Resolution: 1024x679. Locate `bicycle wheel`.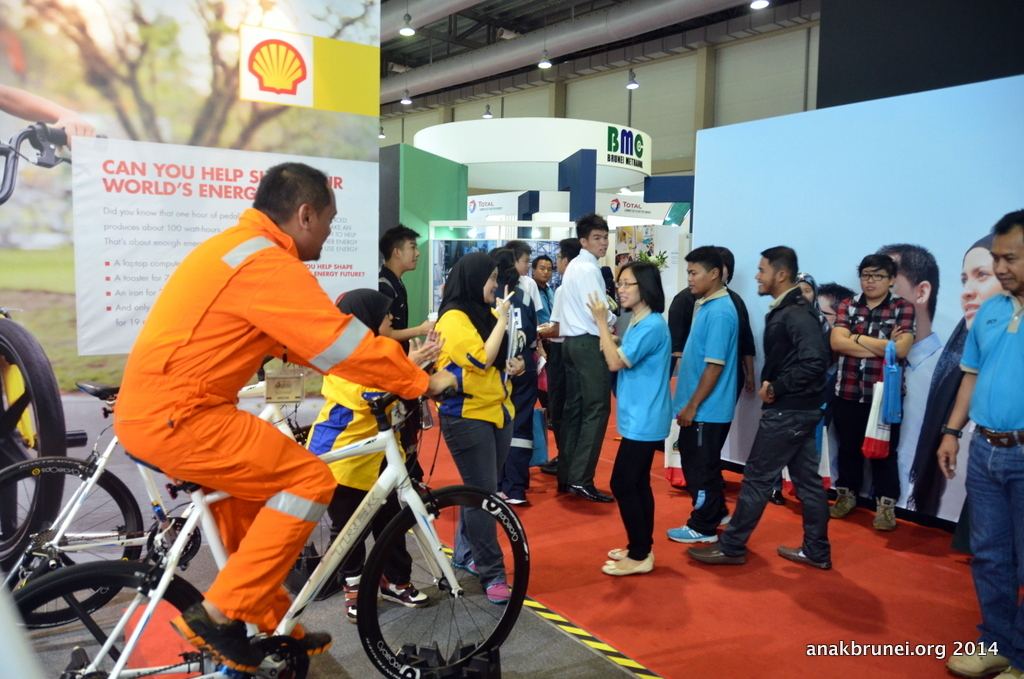
354/487/533/678.
